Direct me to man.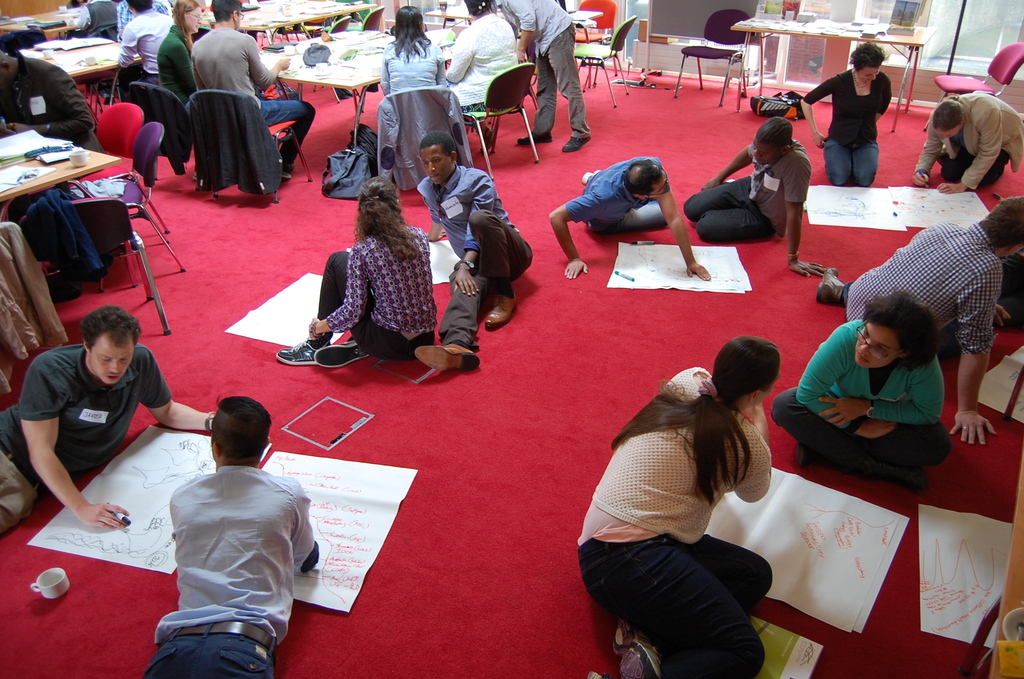
Direction: 816 193 1023 445.
